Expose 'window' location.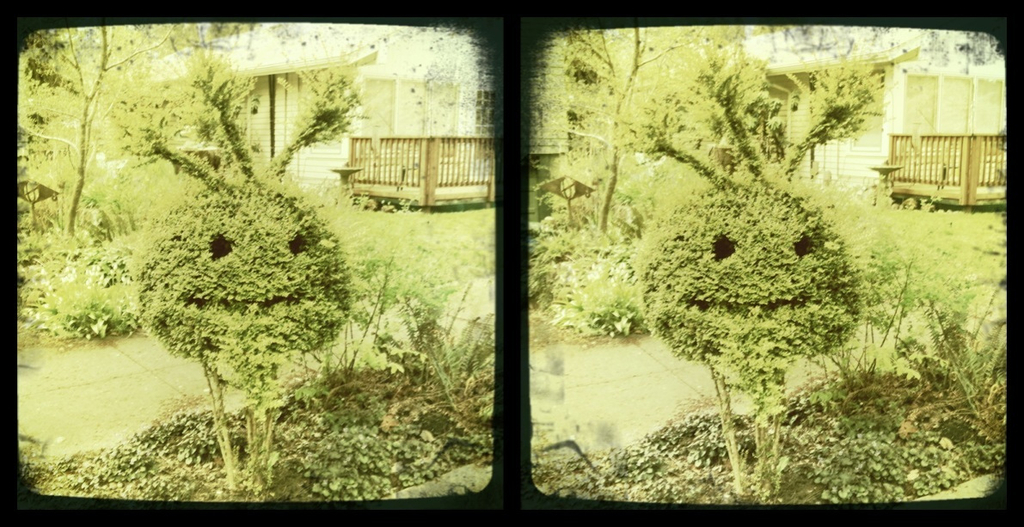
Exposed at bbox=[396, 76, 428, 137].
